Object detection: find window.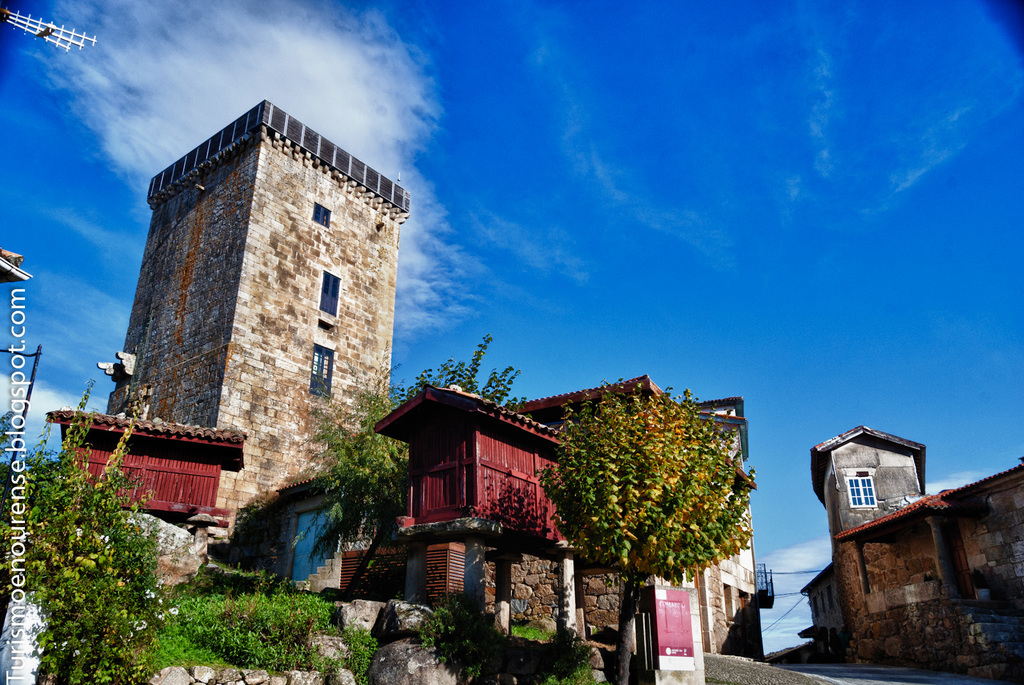
852:478:874:510.
